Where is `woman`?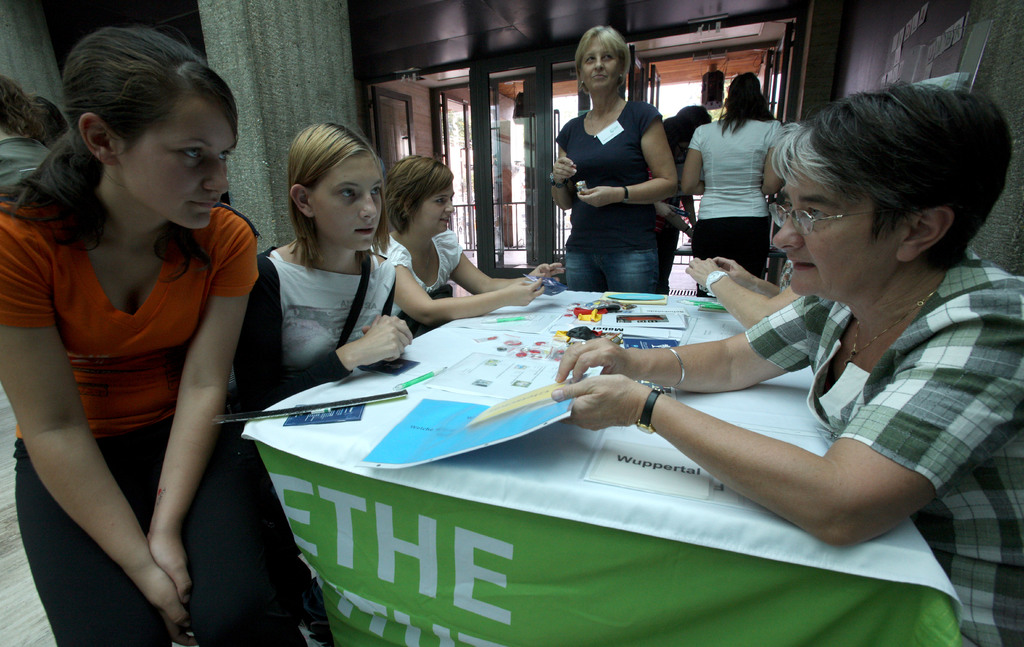
BBox(682, 57, 780, 291).
